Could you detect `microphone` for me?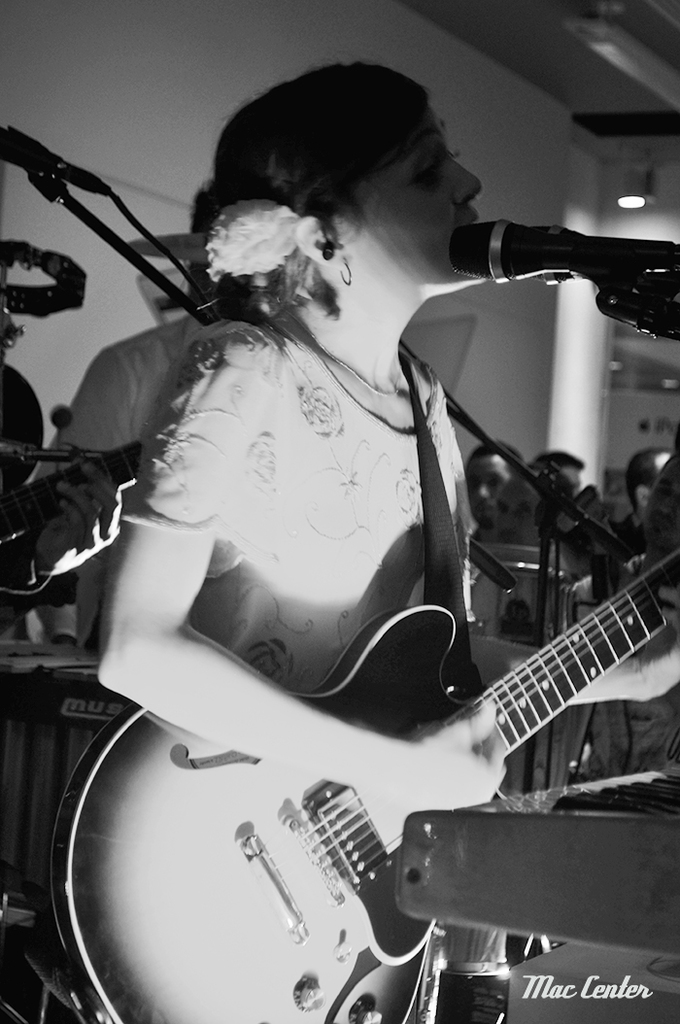
Detection result: BBox(0, 115, 118, 205).
